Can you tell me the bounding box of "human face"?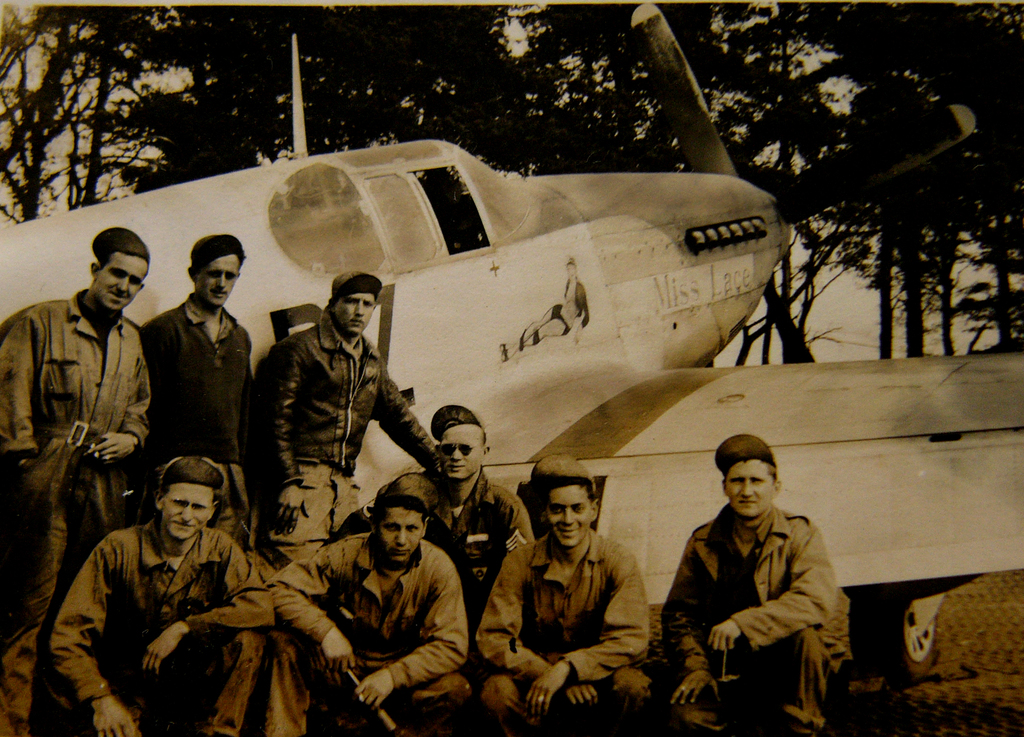
{"left": 93, "top": 253, "right": 146, "bottom": 312}.
